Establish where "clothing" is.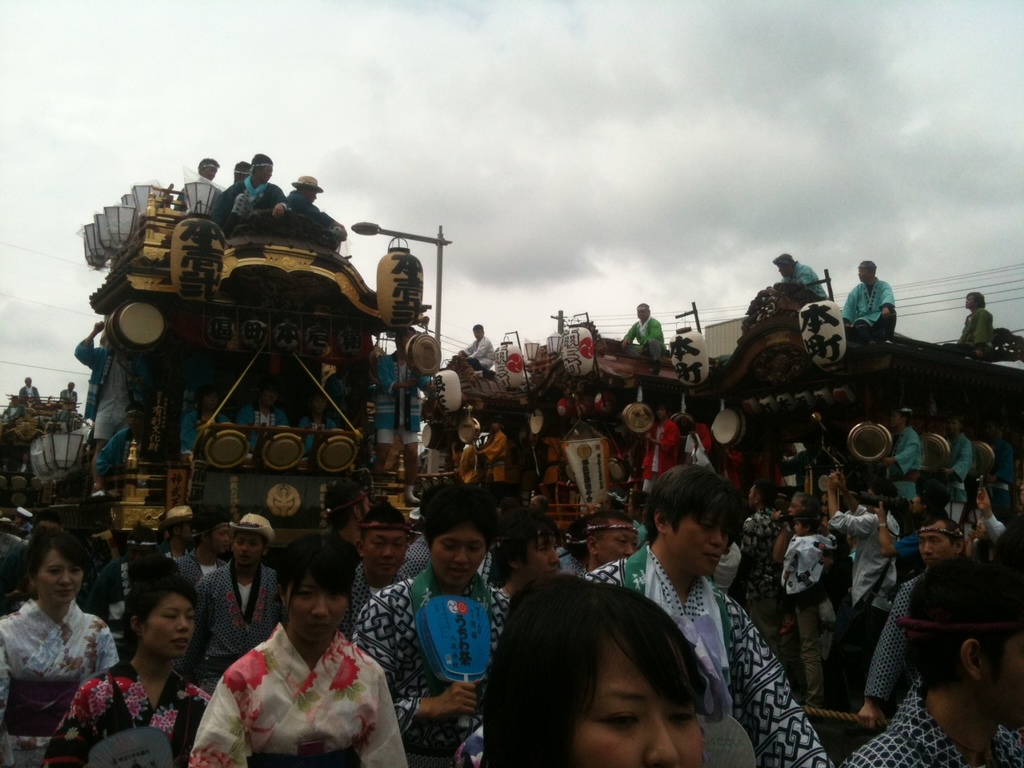
Established at 186/612/402/767.
